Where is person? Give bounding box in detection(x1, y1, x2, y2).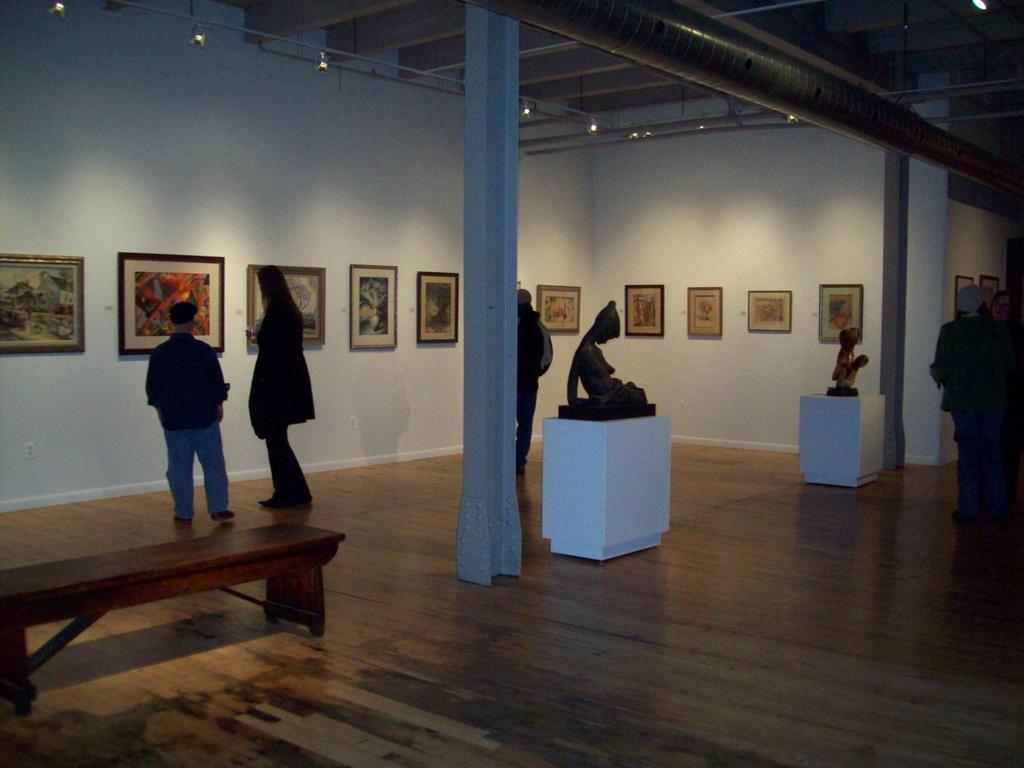
detection(933, 282, 1011, 526).
